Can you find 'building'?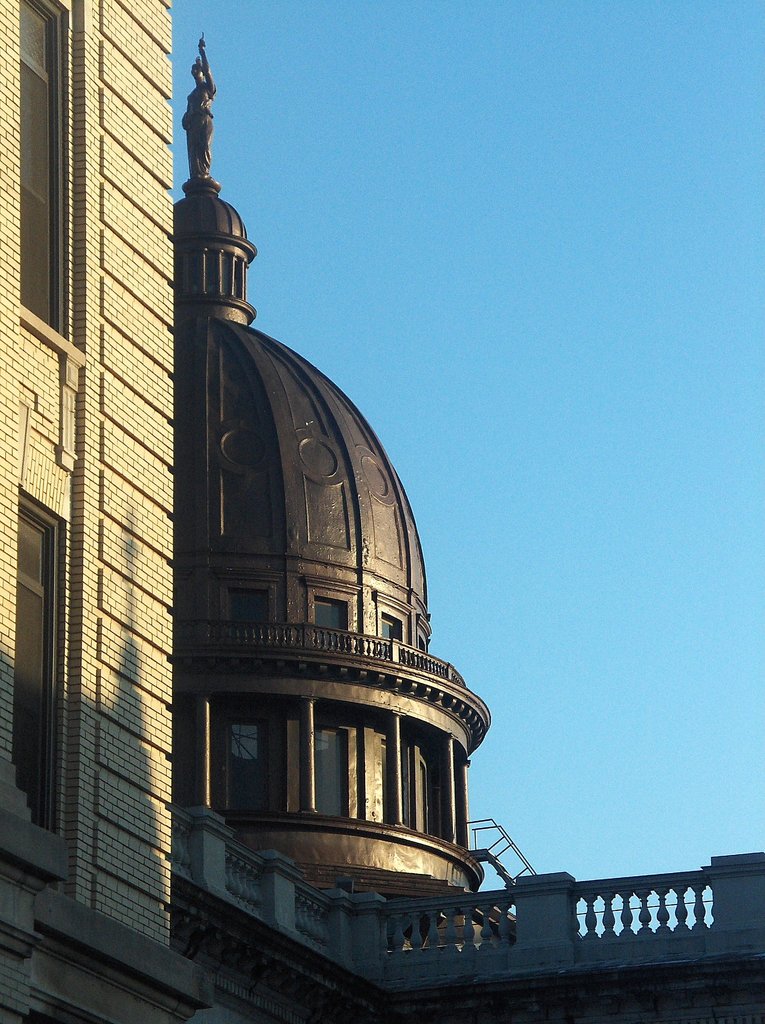
Yes, bounding box: select_region(2, 0, 210, 1023).
